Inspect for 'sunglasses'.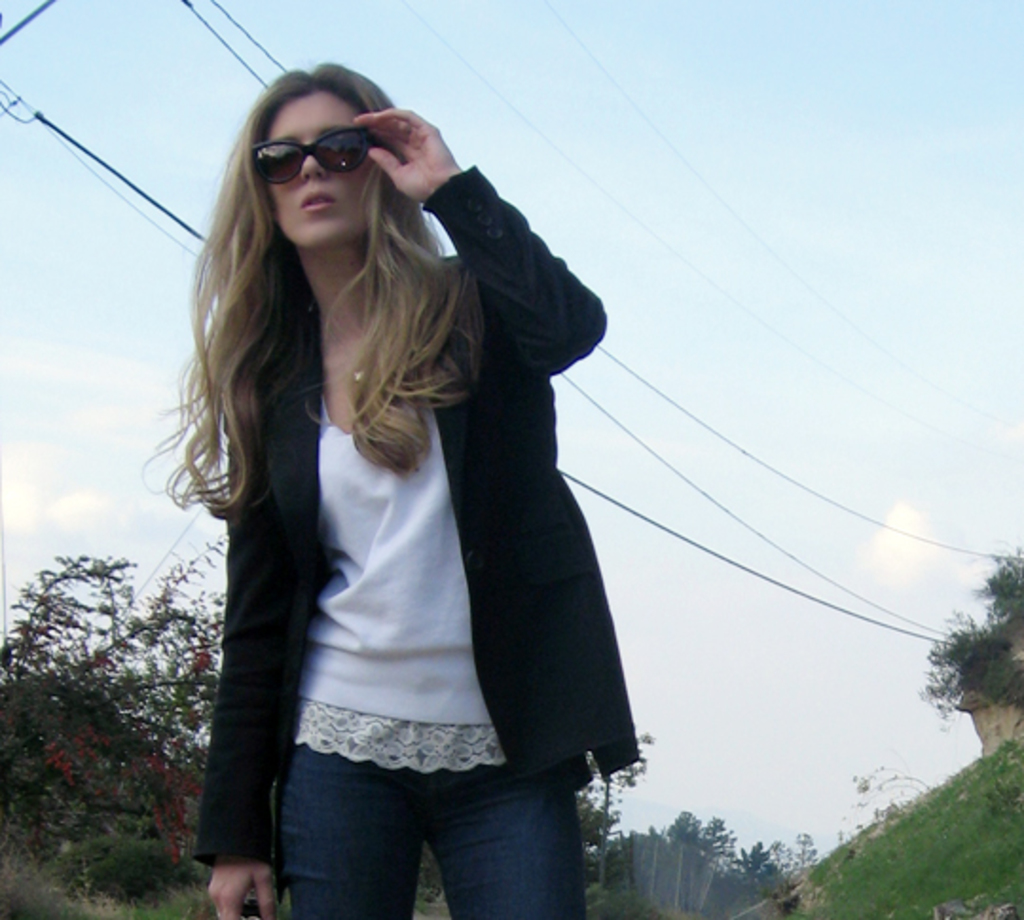
Inspection: l=252, t=123, r=381, b=186.
